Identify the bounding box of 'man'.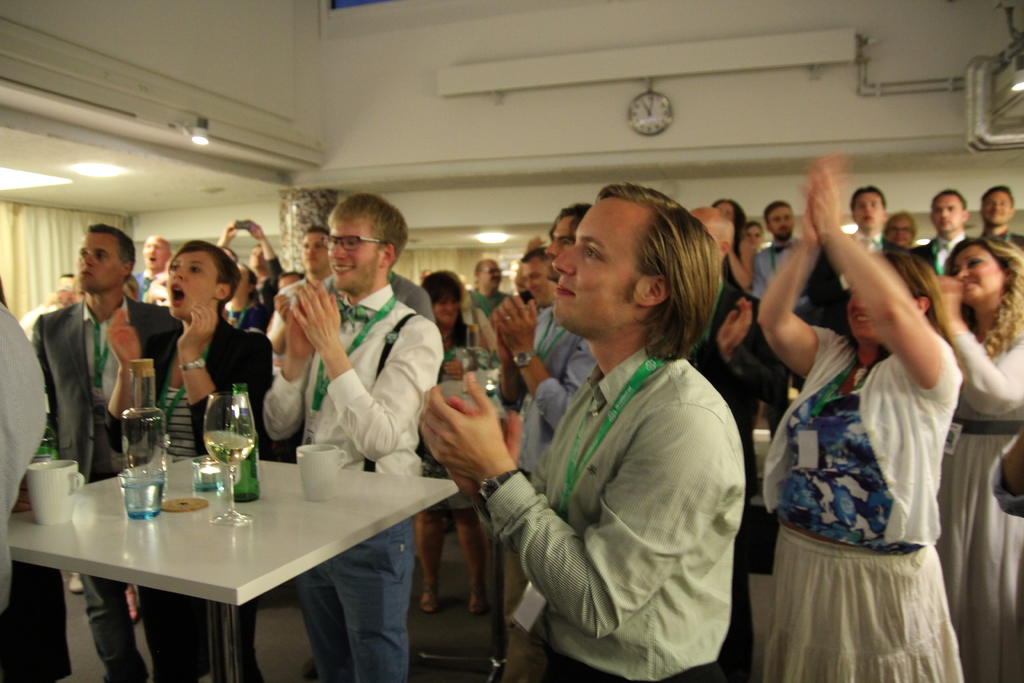
[23,223,191,682].
